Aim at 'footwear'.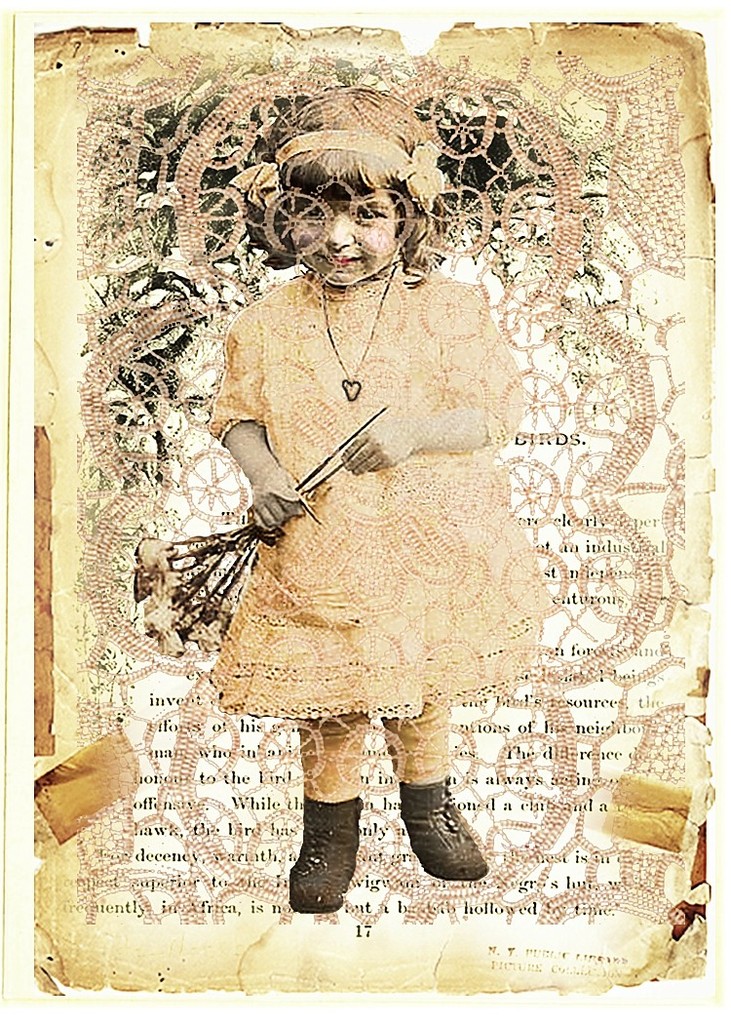
Aimed at (284,797,362,915).
